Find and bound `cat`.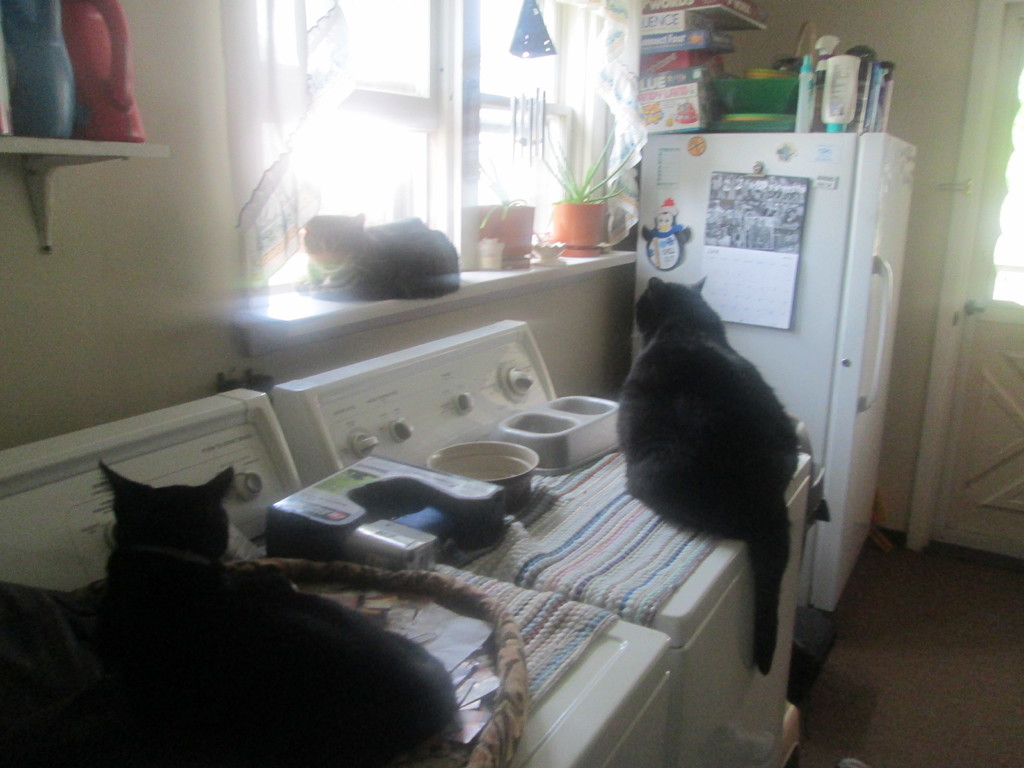
Bound: {"x1": 612, "y1": 273, "x2": 808, "y2": 676}.
